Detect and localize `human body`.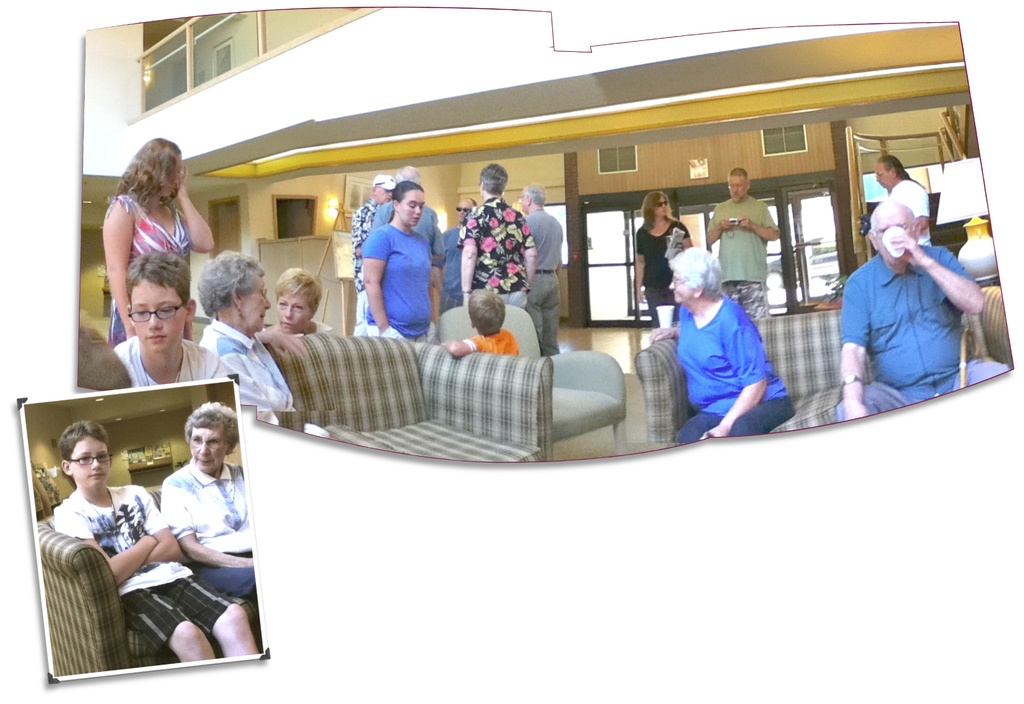
Localized at (left=438, top=225, right=468, bottom=318).
